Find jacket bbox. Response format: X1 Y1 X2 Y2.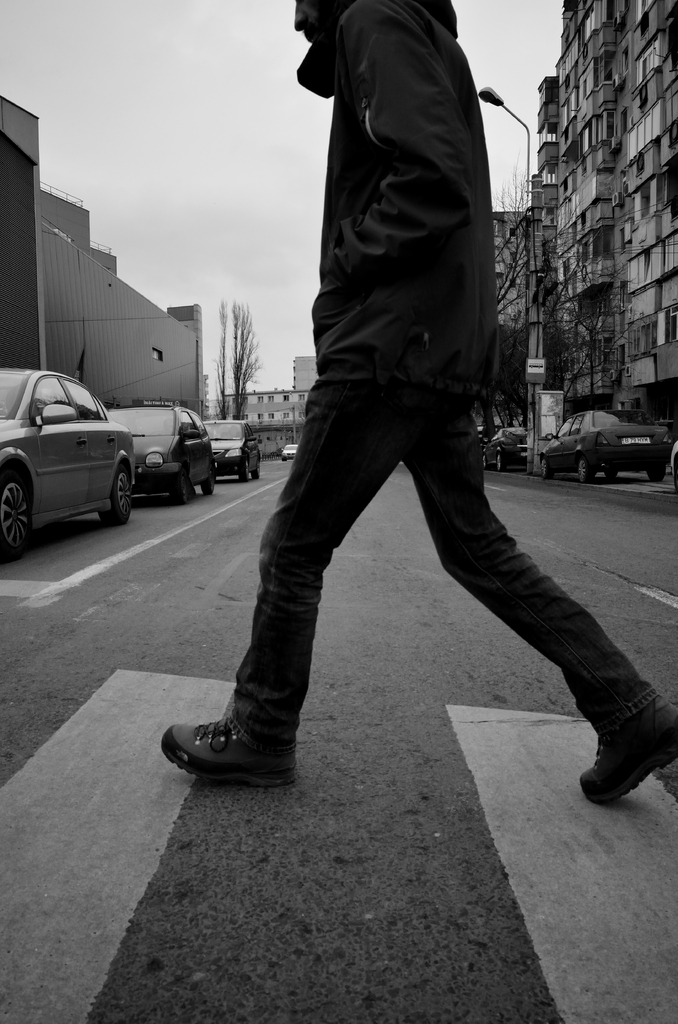
259 0 529 433.
